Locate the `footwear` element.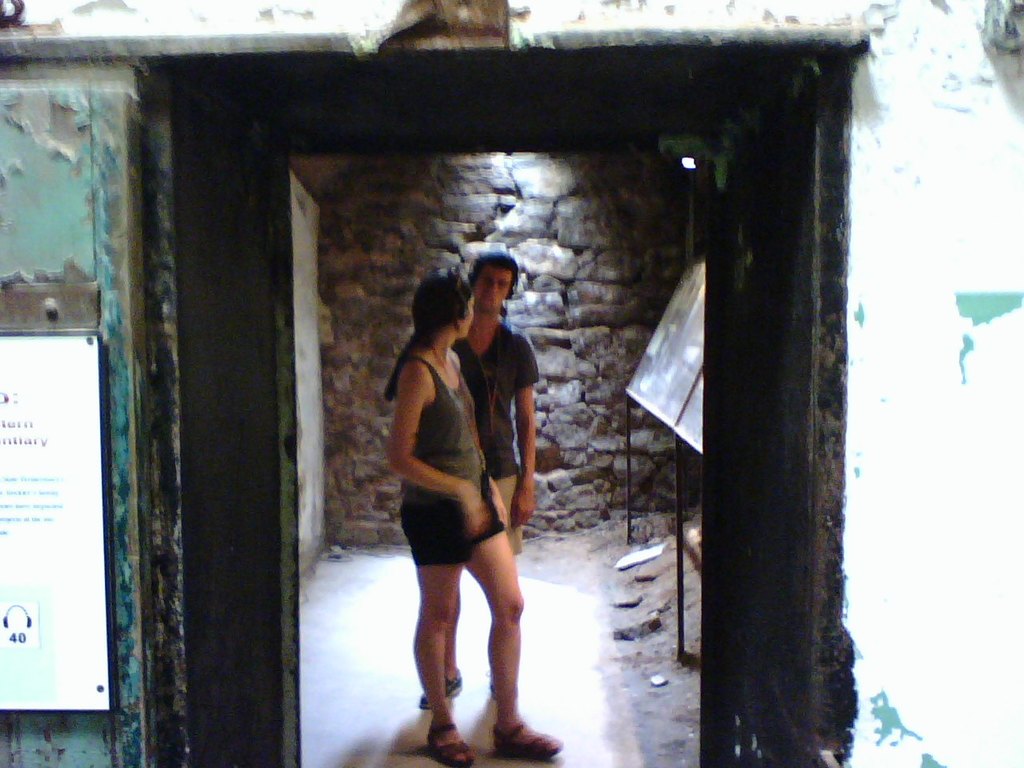
Element bbox: 419:672:469:706.
